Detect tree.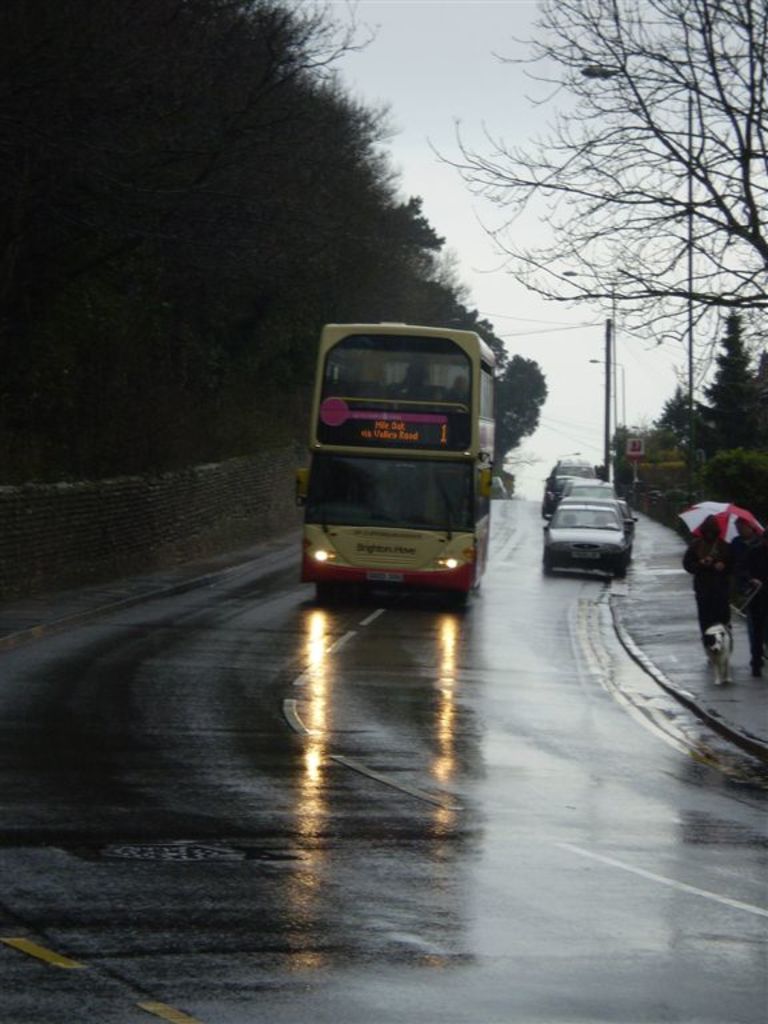
Detected at 492 351 549 485.
